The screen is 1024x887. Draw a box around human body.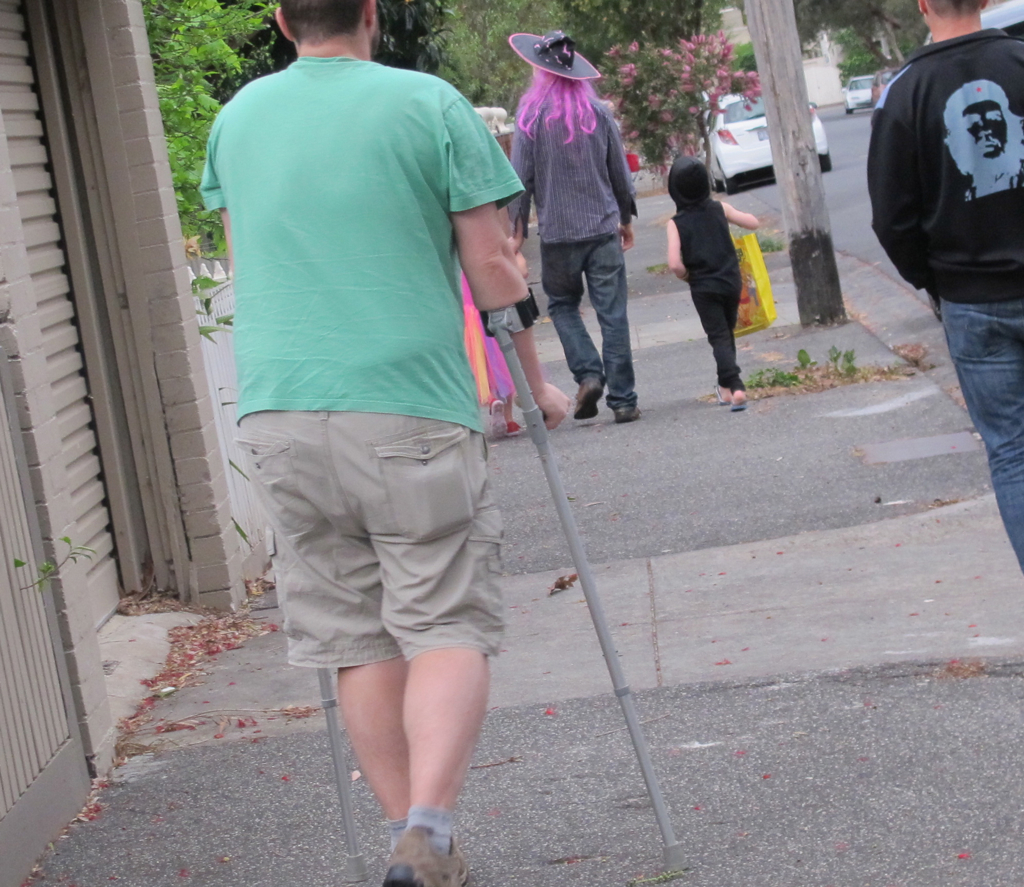
box(670, 146, 758, 404).
